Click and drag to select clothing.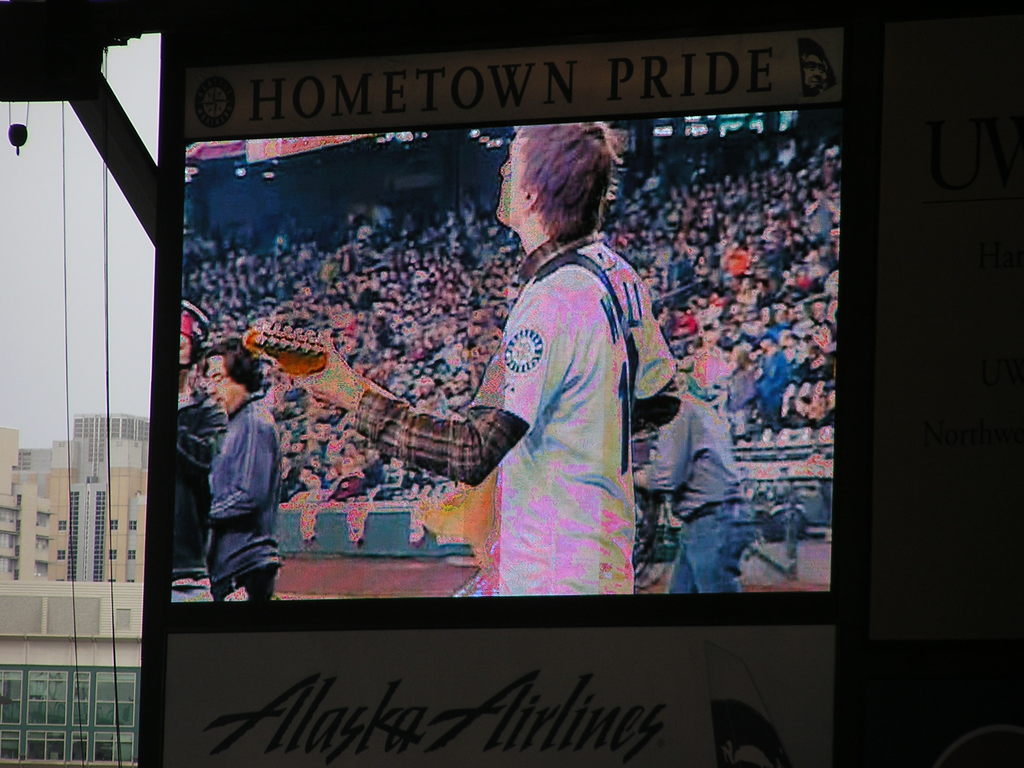
Selection: pyautogui.locateOnScreen(209, 561, 281, 602).
